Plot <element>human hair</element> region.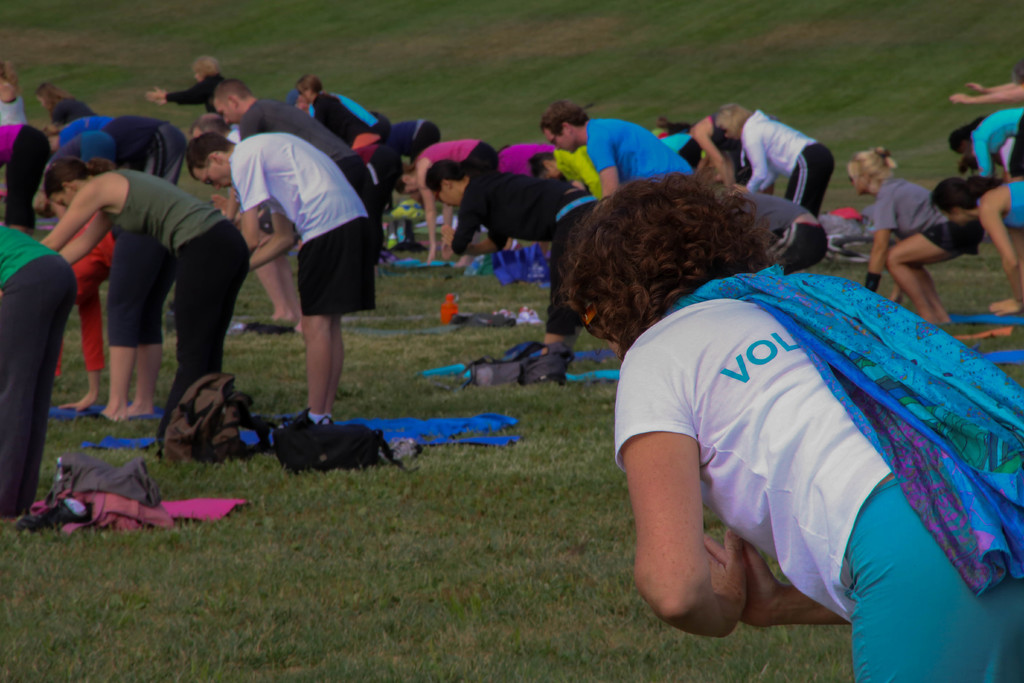
Plotted at rect(185, 131, 225, 178).
